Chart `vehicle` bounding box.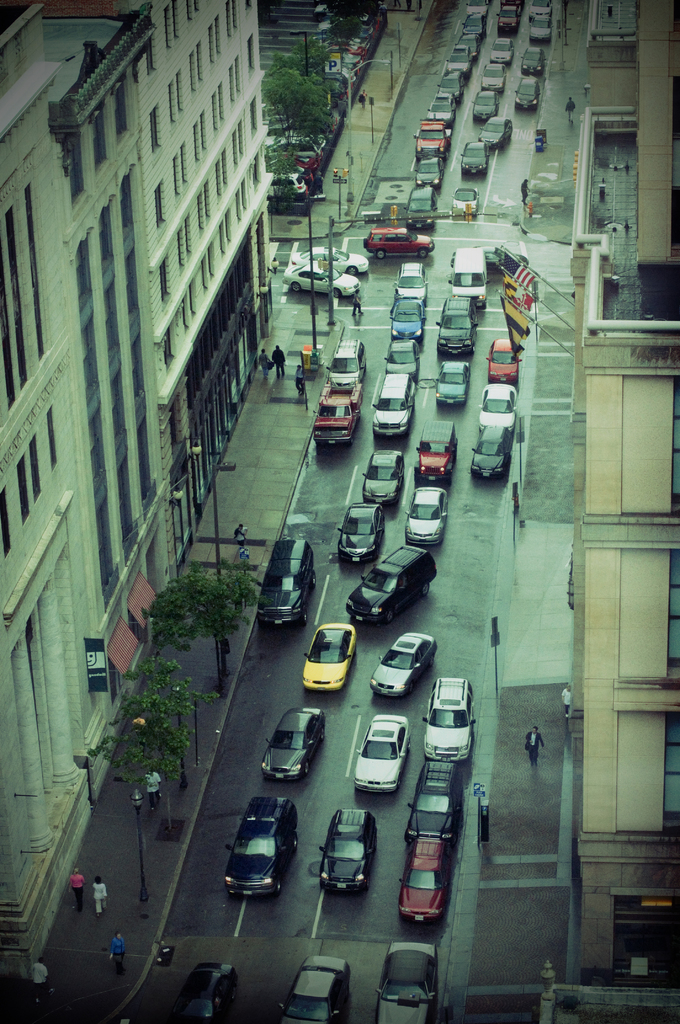
Charted: pyautogui.locateOnScreen(401, 189, 435, 226).
